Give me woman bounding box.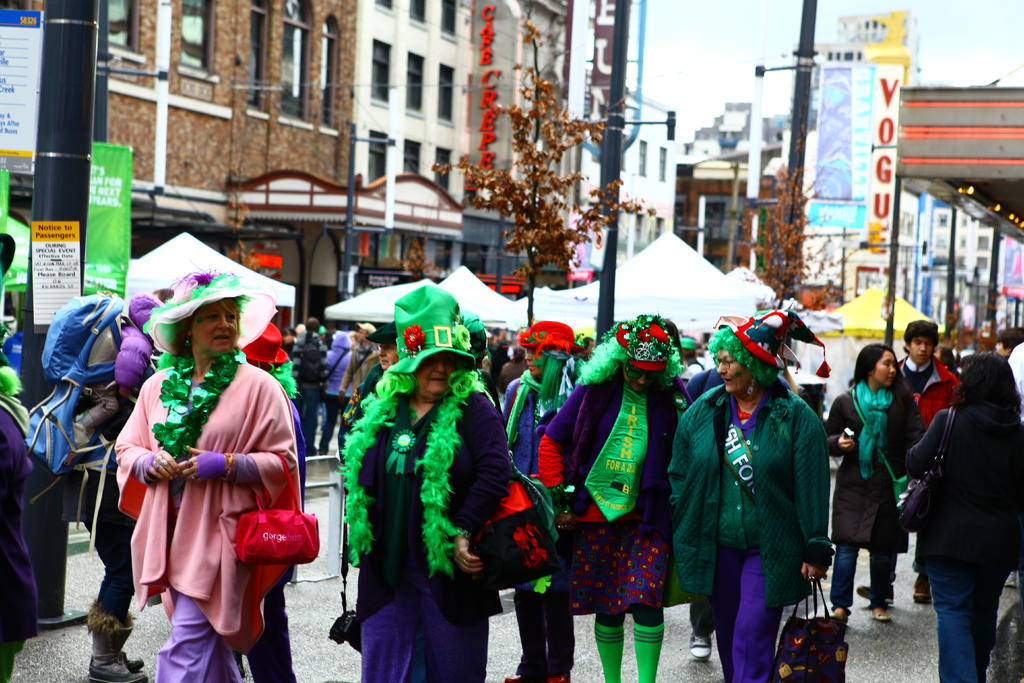
(left=904, top=346, right=1023, bottom=682).
